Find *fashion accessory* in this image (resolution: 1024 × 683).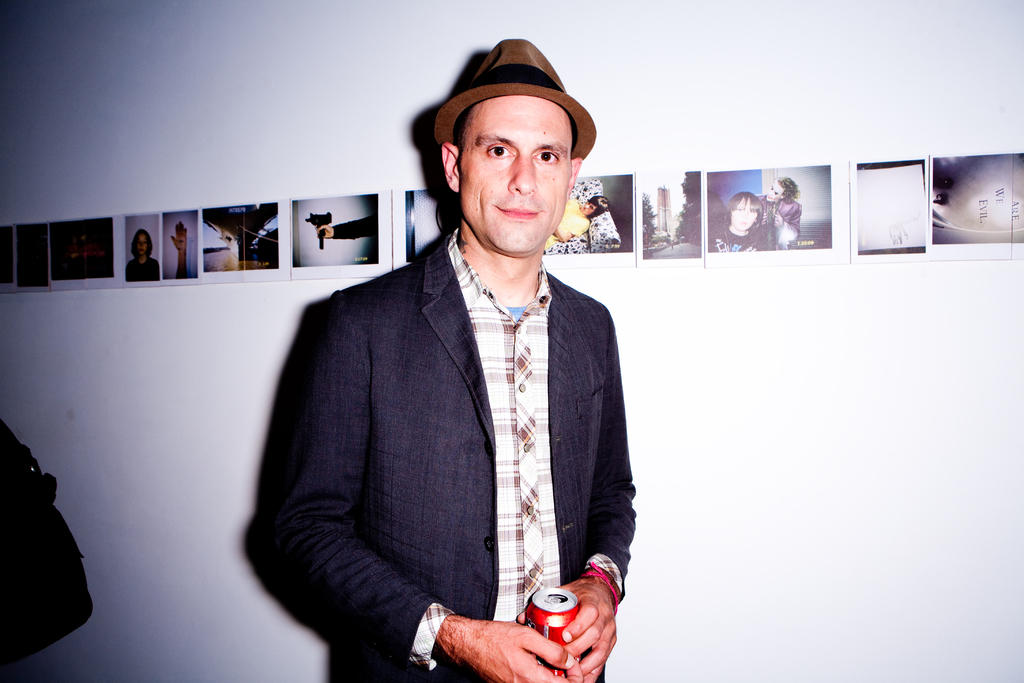
bbox=[0, 420, 94, 668].
